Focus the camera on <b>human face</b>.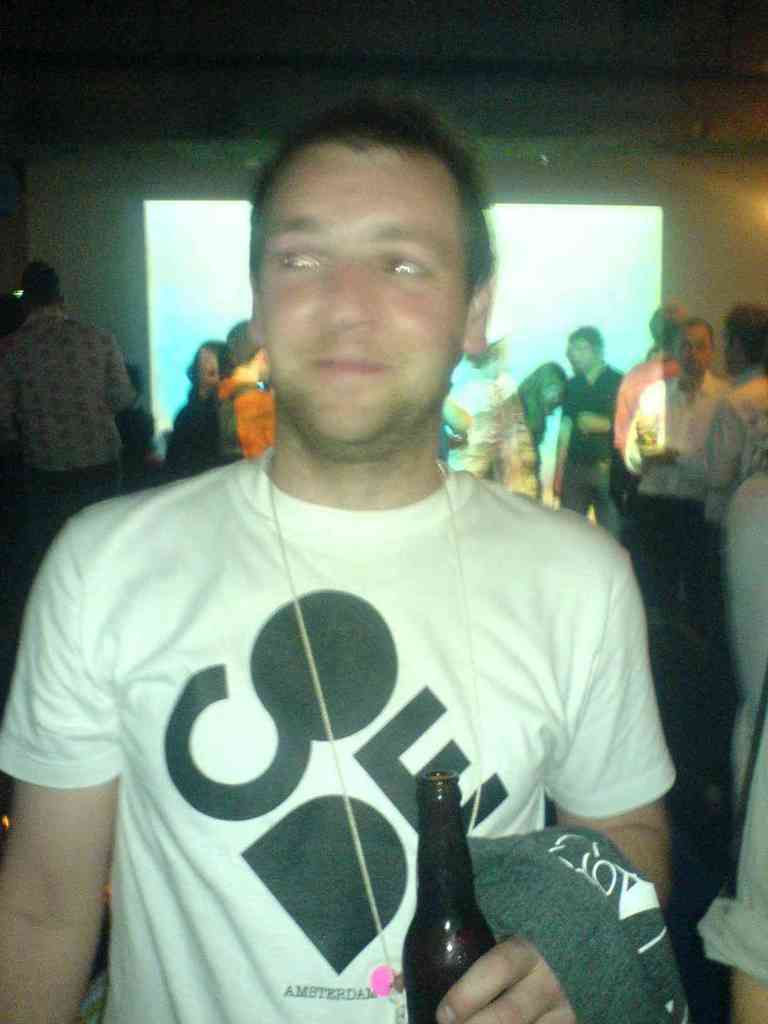
Focus region: left=727, top=323, right=734, bottom=378.
